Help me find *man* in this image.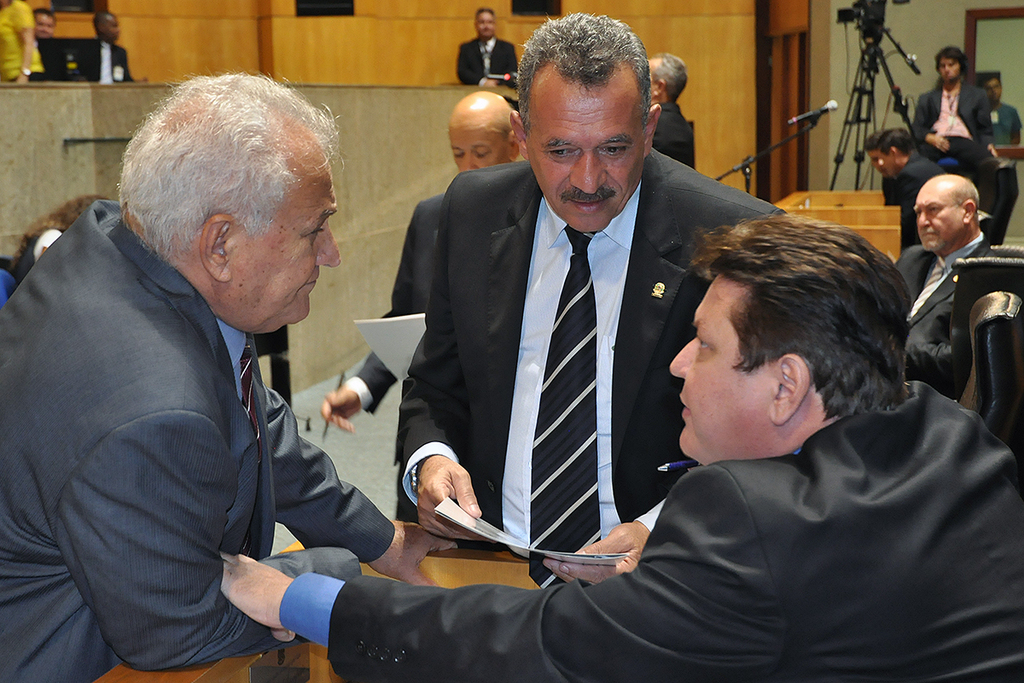
Found it: 15/19/412/679.
